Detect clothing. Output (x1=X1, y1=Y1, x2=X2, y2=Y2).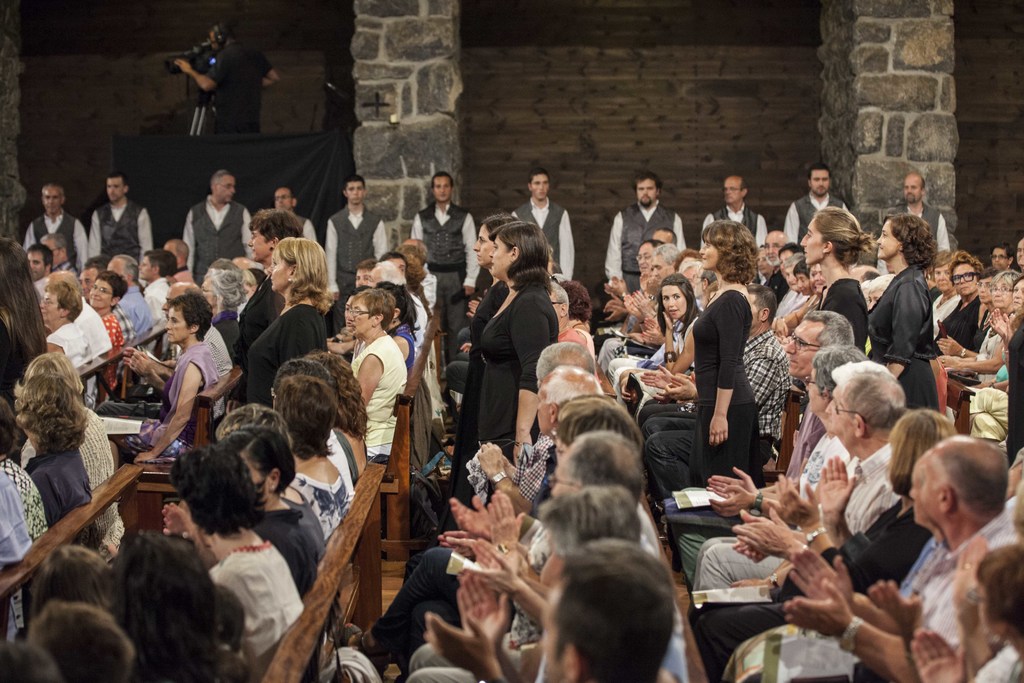
(x1=6, y1=382, x2=124, y2=525).
